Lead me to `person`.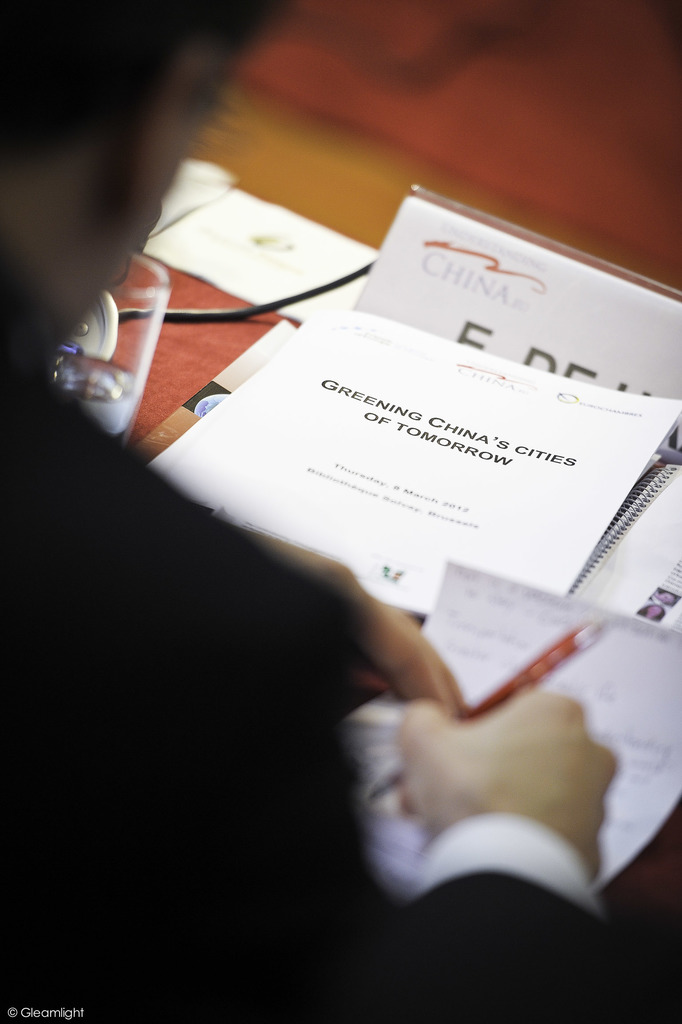
Lead to (0, 0, 640, 1020).
